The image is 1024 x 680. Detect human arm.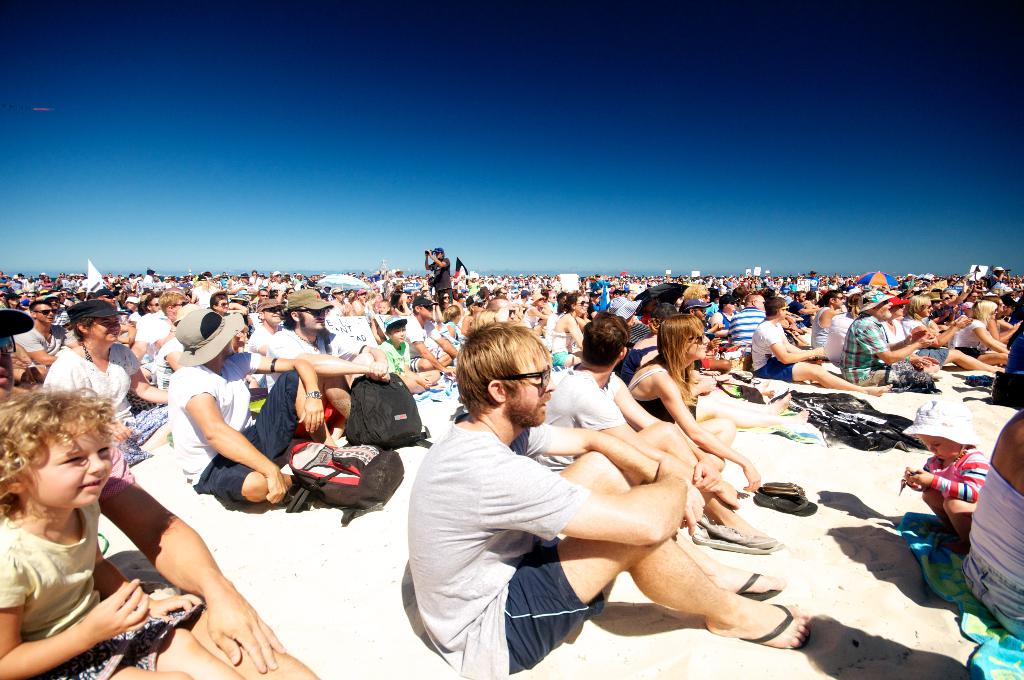
Detection: (96, 437, 297, 676).
